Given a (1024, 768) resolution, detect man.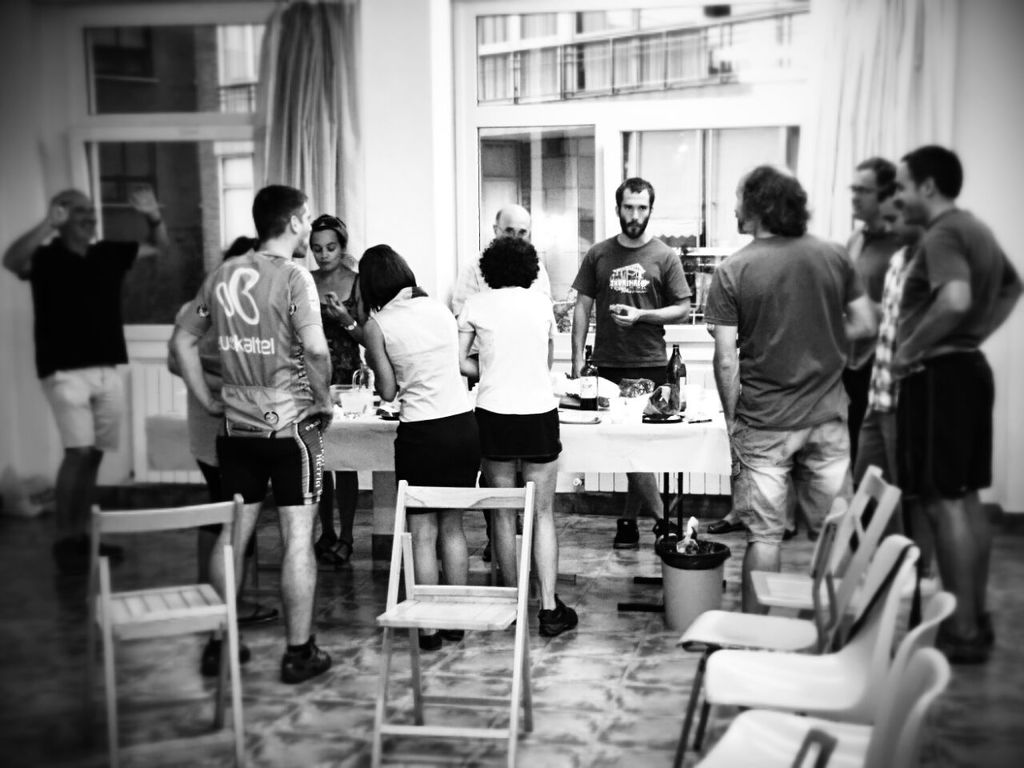
bbox=[562, 180, 705, 419].
